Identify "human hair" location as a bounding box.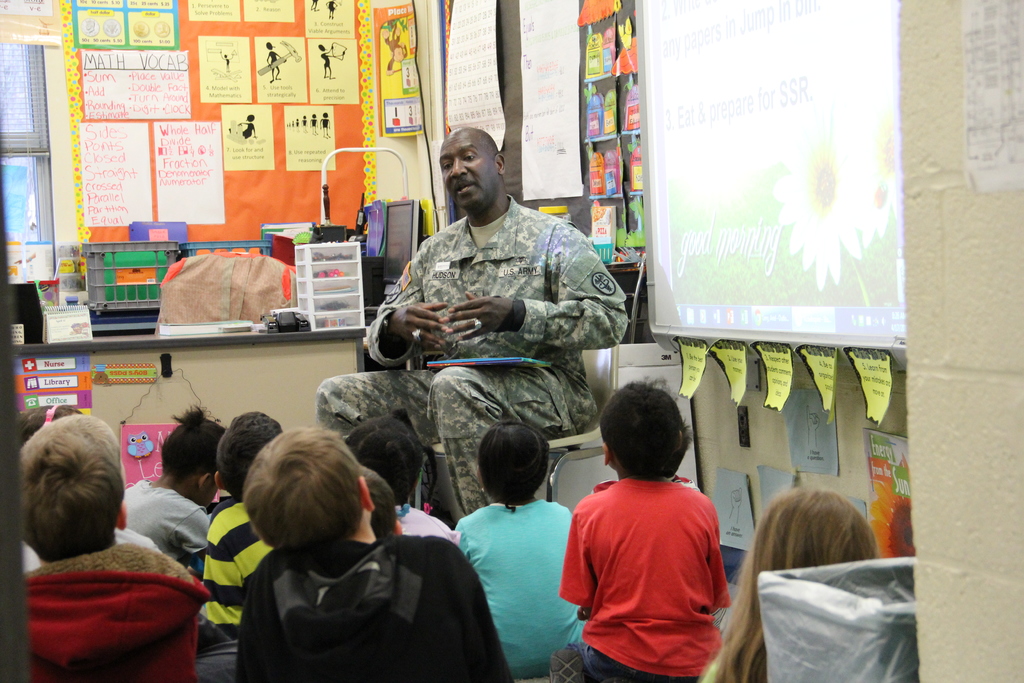
595/379/686/477.
